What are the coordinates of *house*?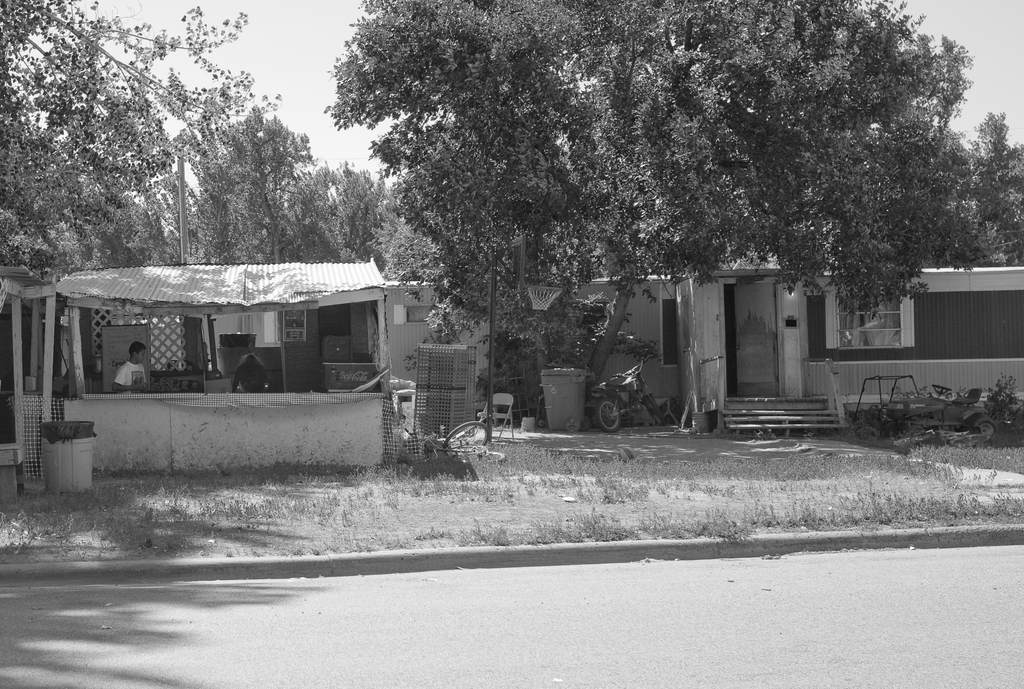
<box>566,269,1023,432</box>.
